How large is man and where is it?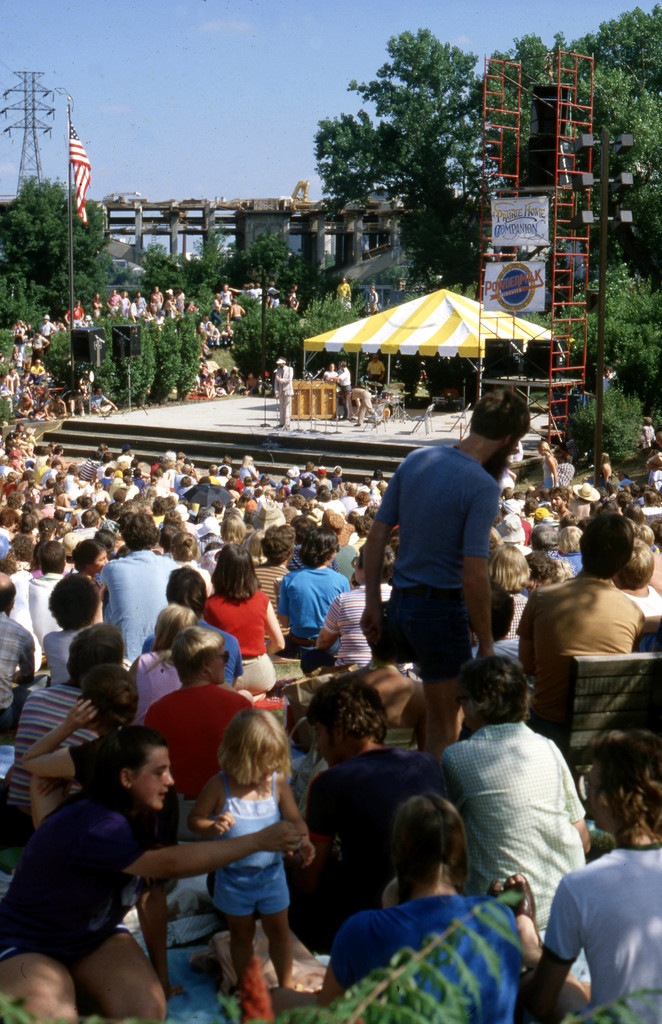
Bounding box: 271 357 292 431.
